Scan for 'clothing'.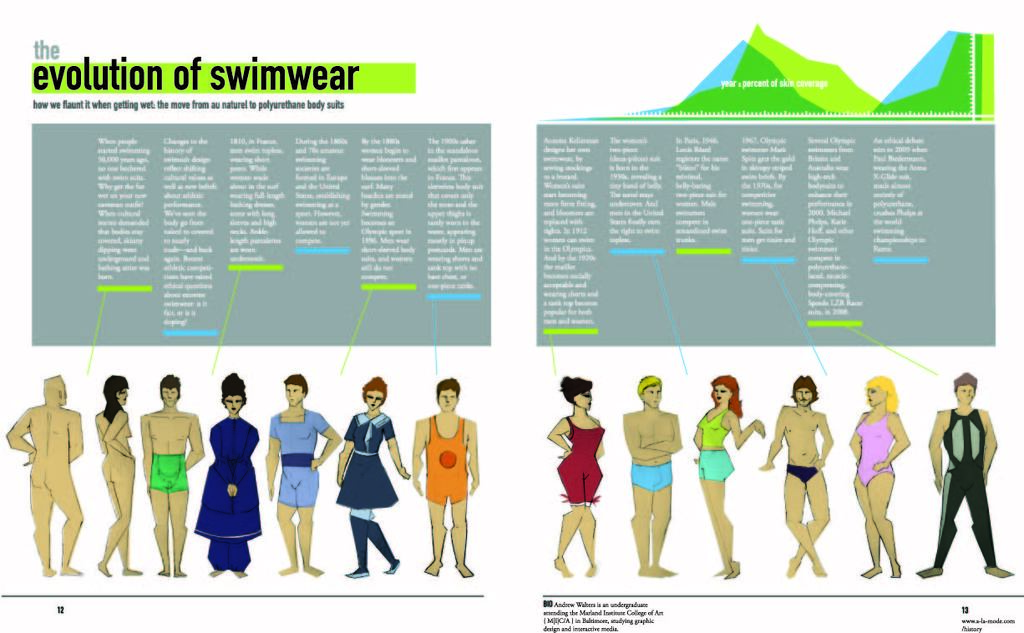
Scan result: detection(626, 452, 697, 499).
